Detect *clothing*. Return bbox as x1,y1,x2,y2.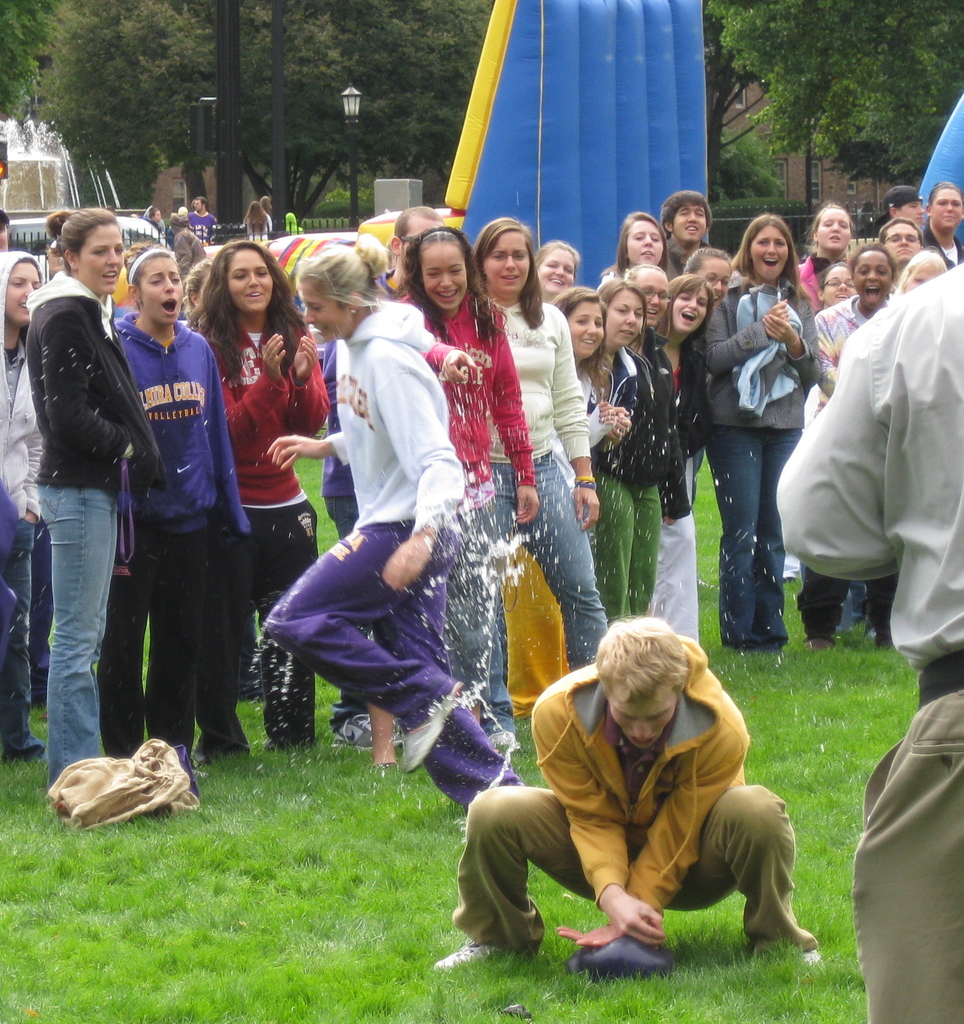
853,694,963,1023.
